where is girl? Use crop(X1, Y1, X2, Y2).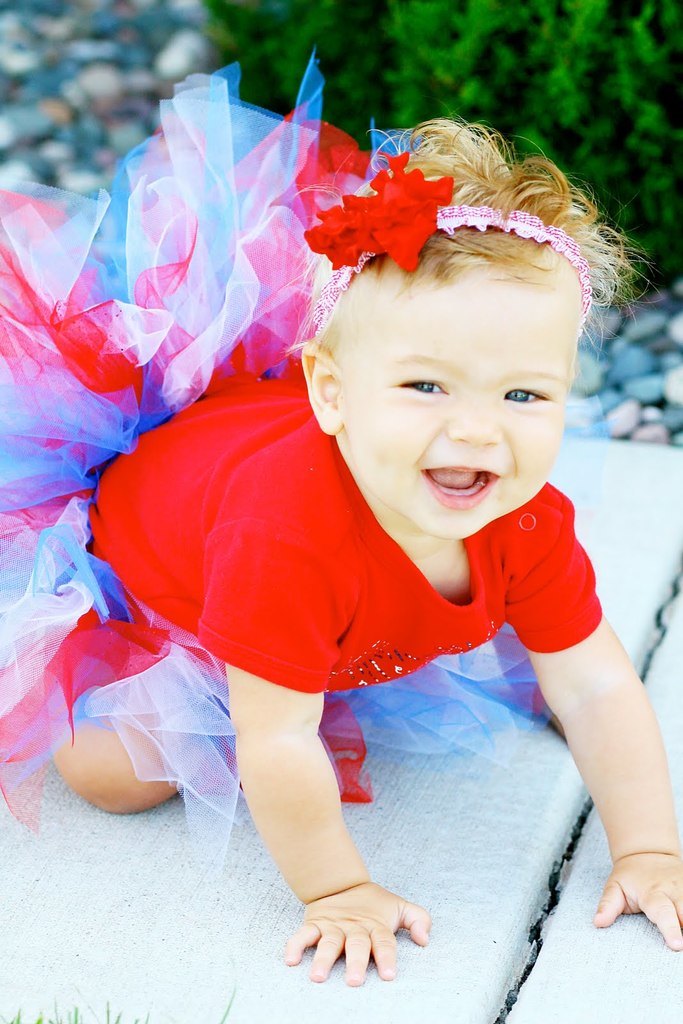
crop(0, 50, 682, 991).
